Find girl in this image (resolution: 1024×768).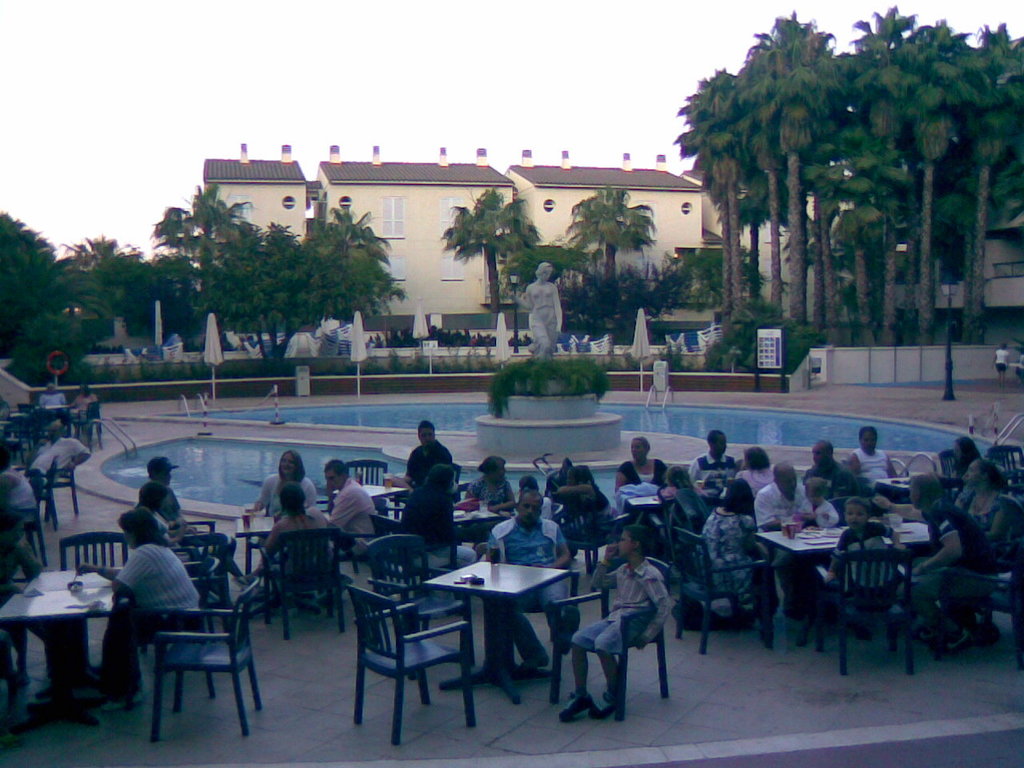
pyautogui.locateOnScreen(953, 454, 1017, 564).
